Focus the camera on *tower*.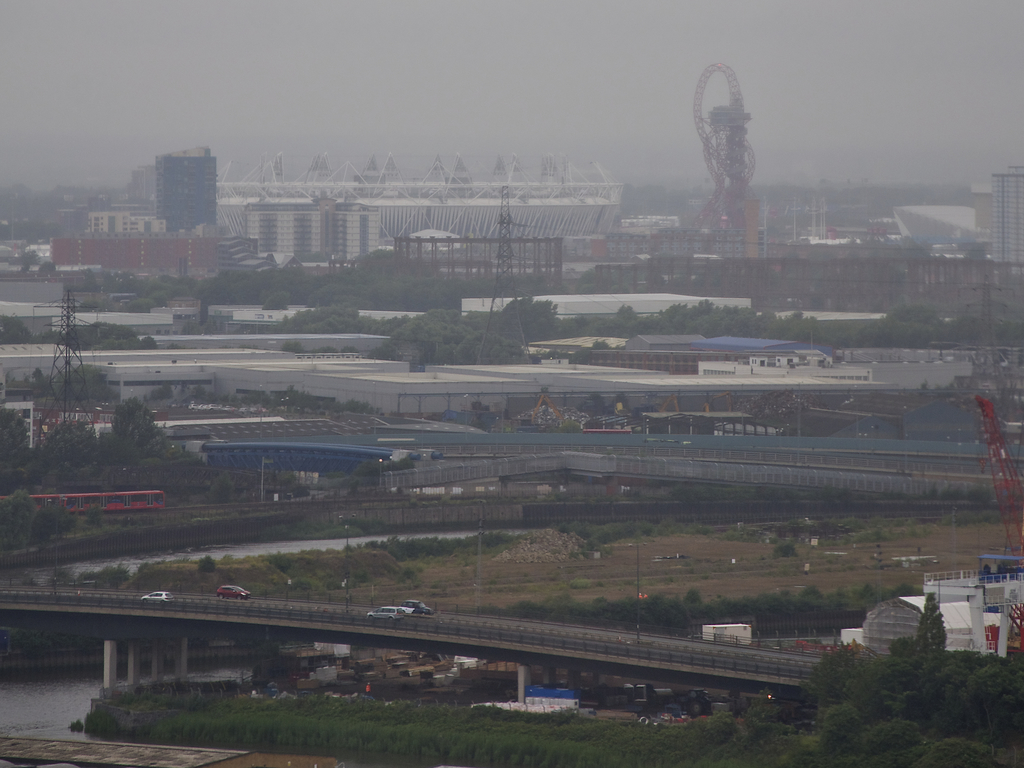
Focus region: {"left": 151, "top": 145, "right": 218, "bottom": 236}.
